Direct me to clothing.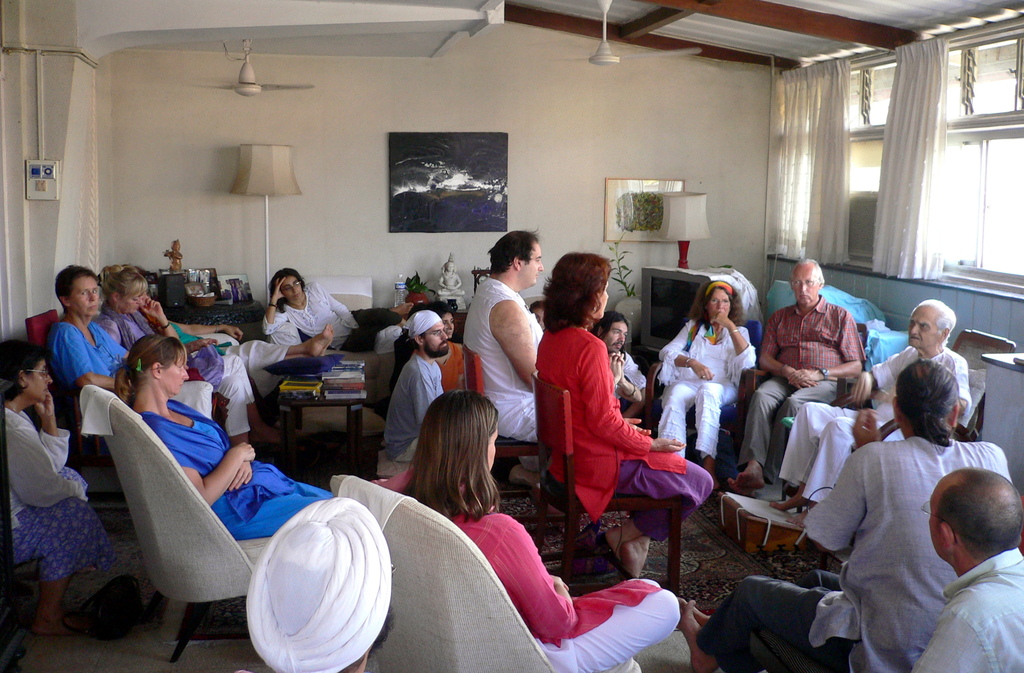
Direction: [left=0, top=401, right=122, bottom=580].
